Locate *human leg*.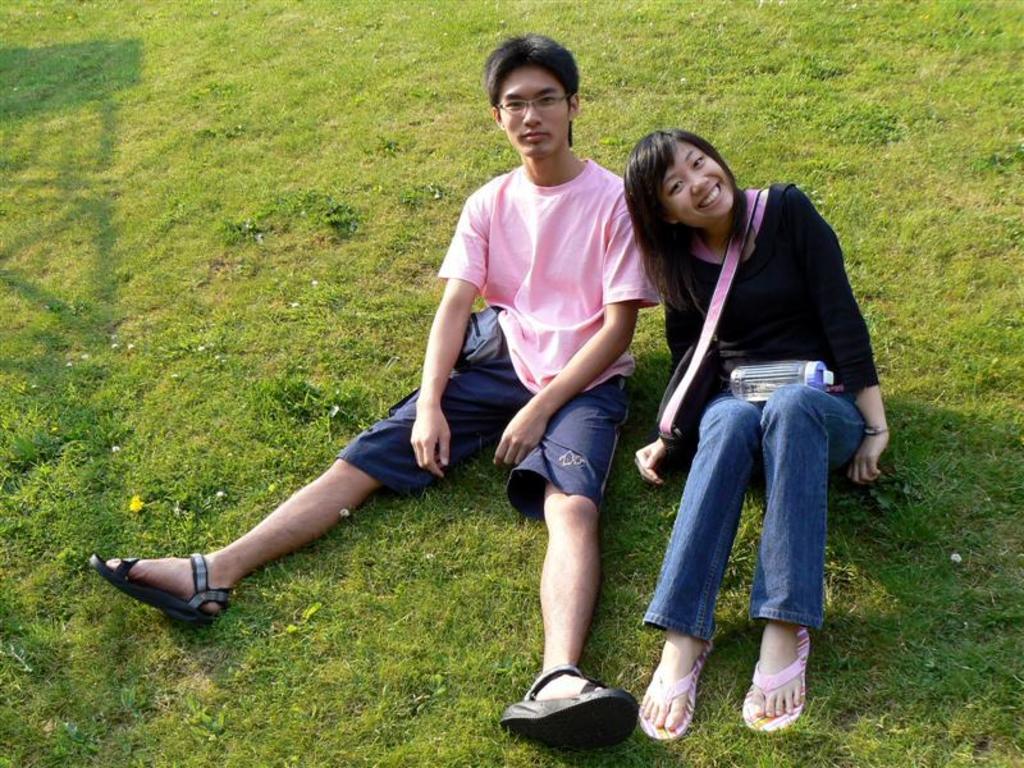
Bounding box: [95, 316, 524, 620].
